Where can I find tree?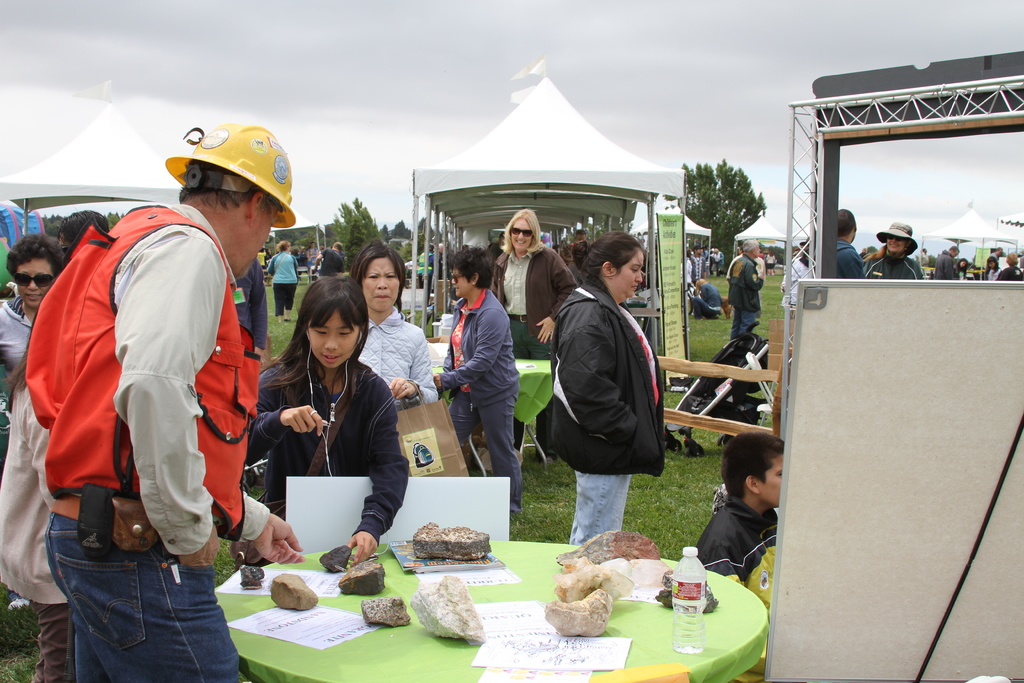
You can find it at detection(416, 215, 429, 237).
